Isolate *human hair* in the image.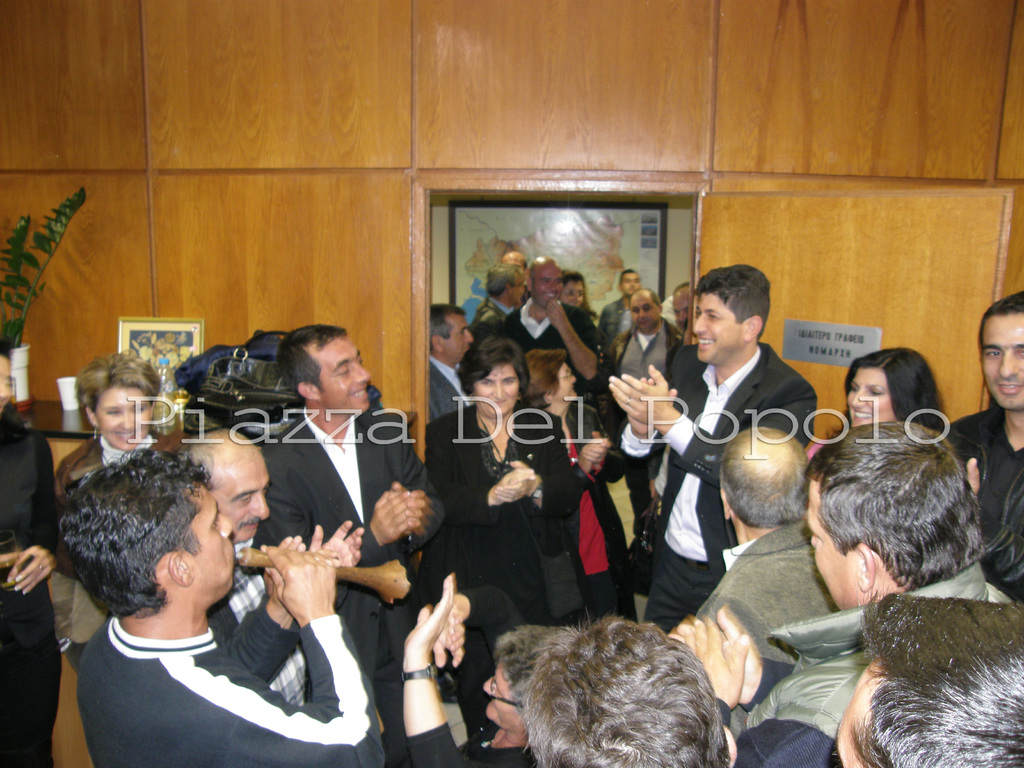
Isolated region: left=813, top=428, right=982, bottom=632.
